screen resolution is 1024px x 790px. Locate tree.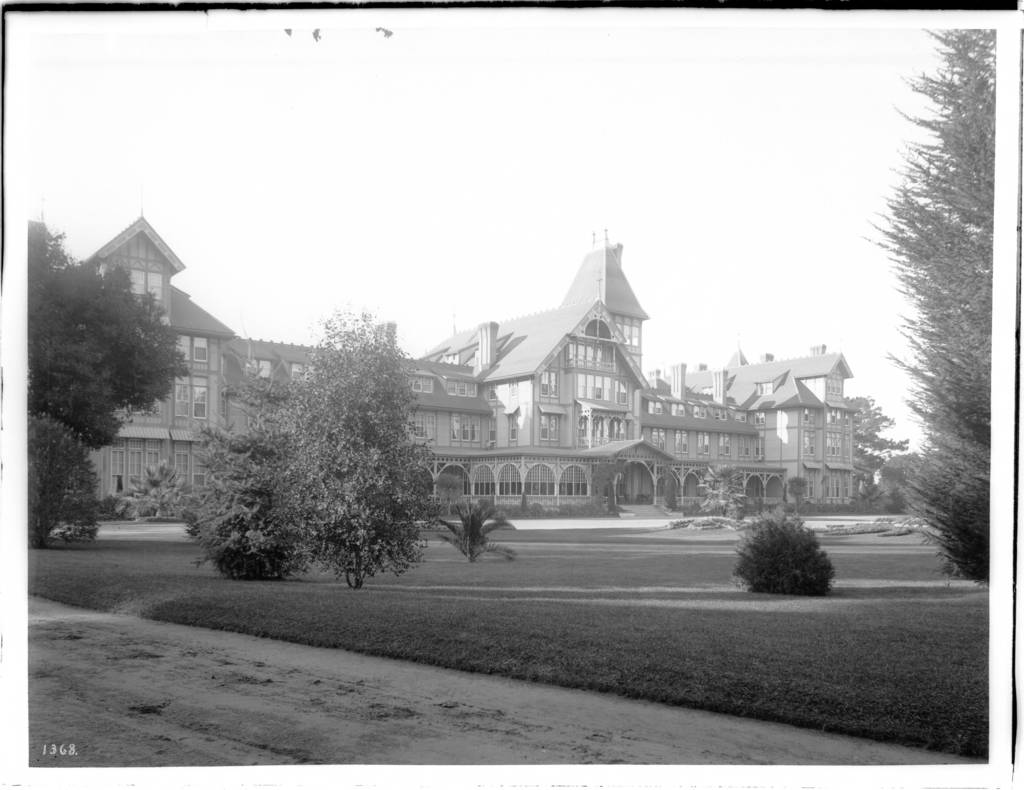
280 300 433 585.
